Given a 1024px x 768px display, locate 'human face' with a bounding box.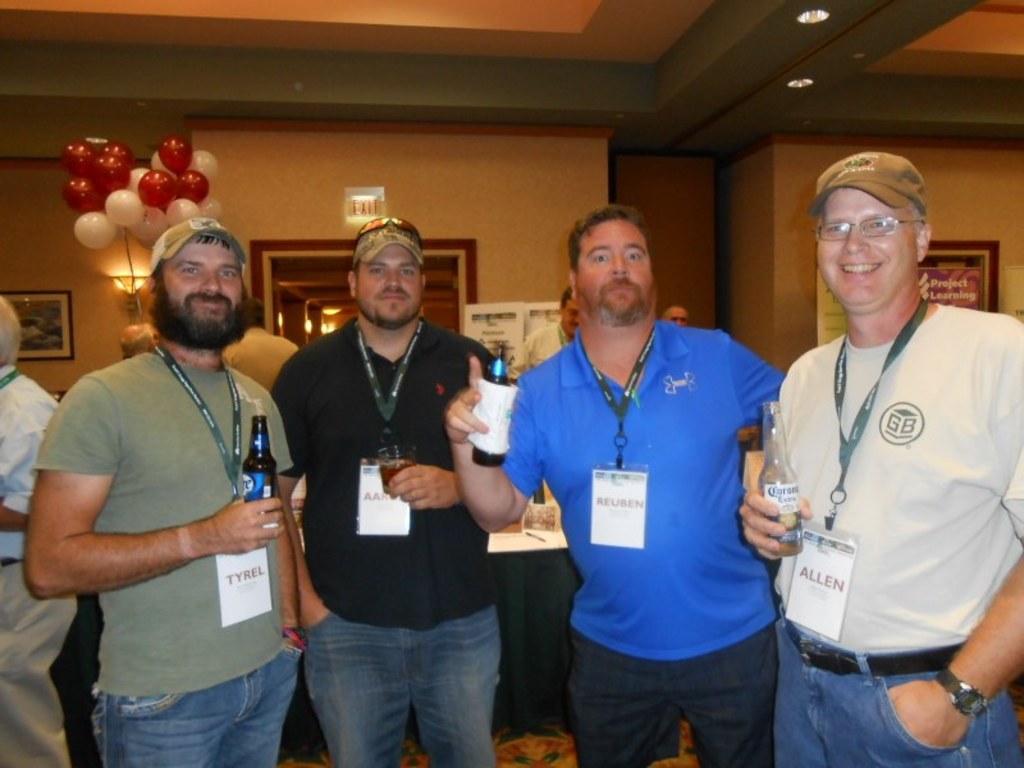
Located: x1=160 y1=242 x2=242 y2=325.
